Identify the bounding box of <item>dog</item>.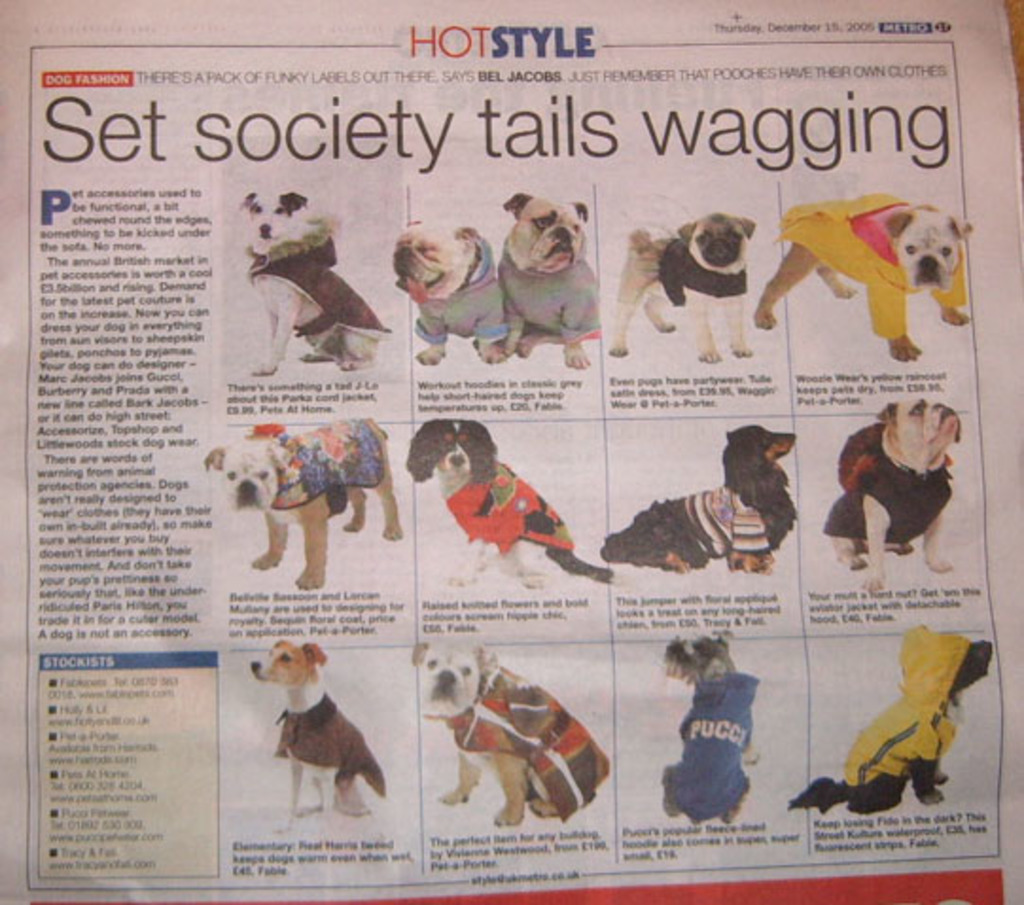
Rect(390, 216, 515, 364).
